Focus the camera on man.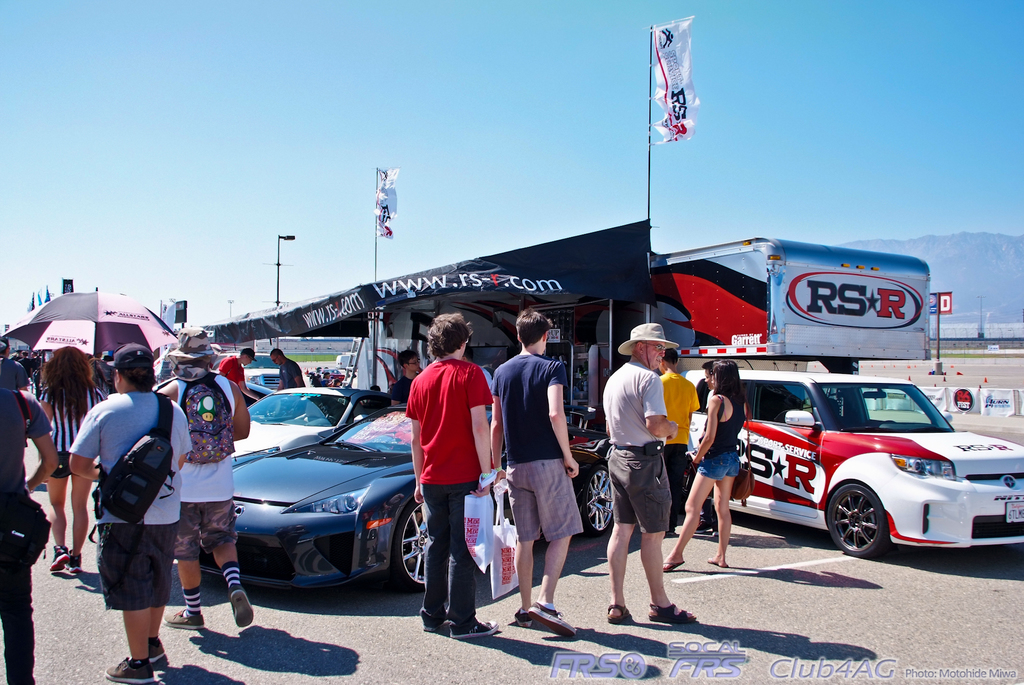
Focus region: {"left": 154, "top": 326, "right": 255, "bottom": 629}.
